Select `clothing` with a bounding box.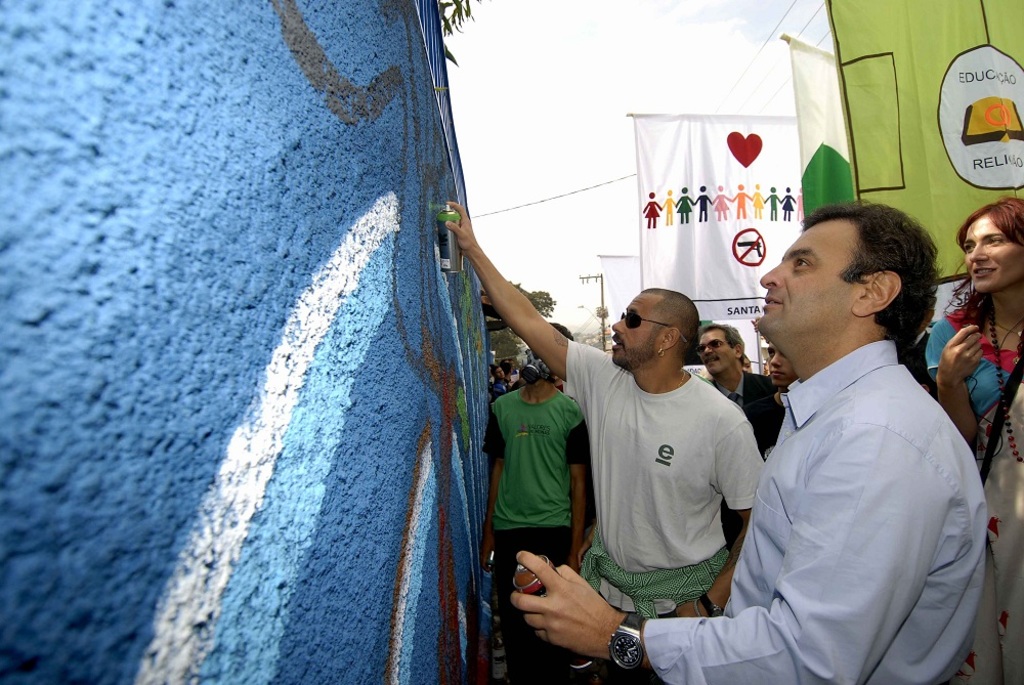
l=928, t=303, r=1023, b=477.
